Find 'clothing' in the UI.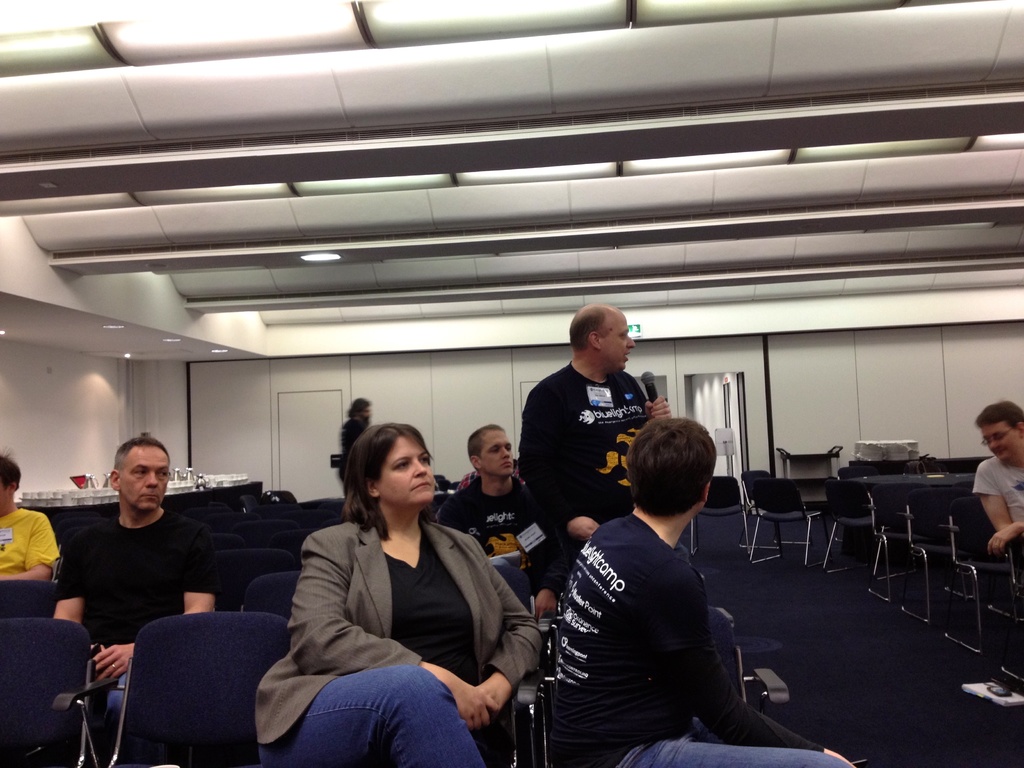
UI element at box(456, 470, 481, 491).
